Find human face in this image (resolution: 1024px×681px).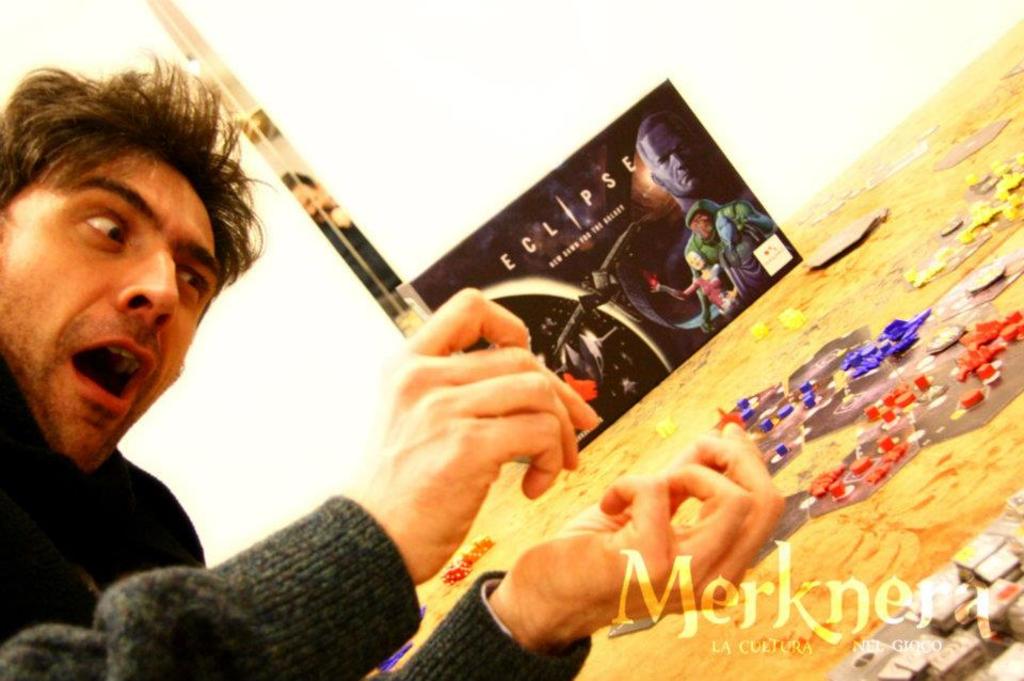
box=[0, 143, 222, 470].
